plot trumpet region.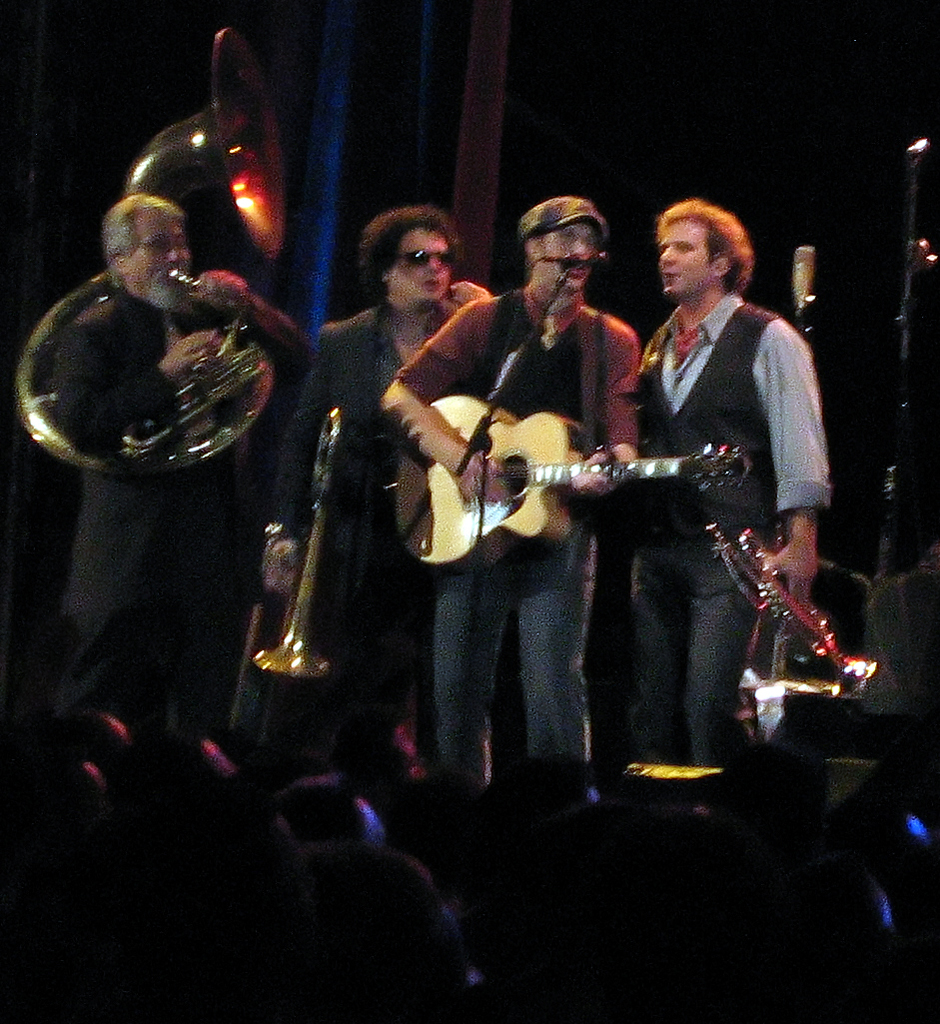
Plotted at (245,401,347,682).
